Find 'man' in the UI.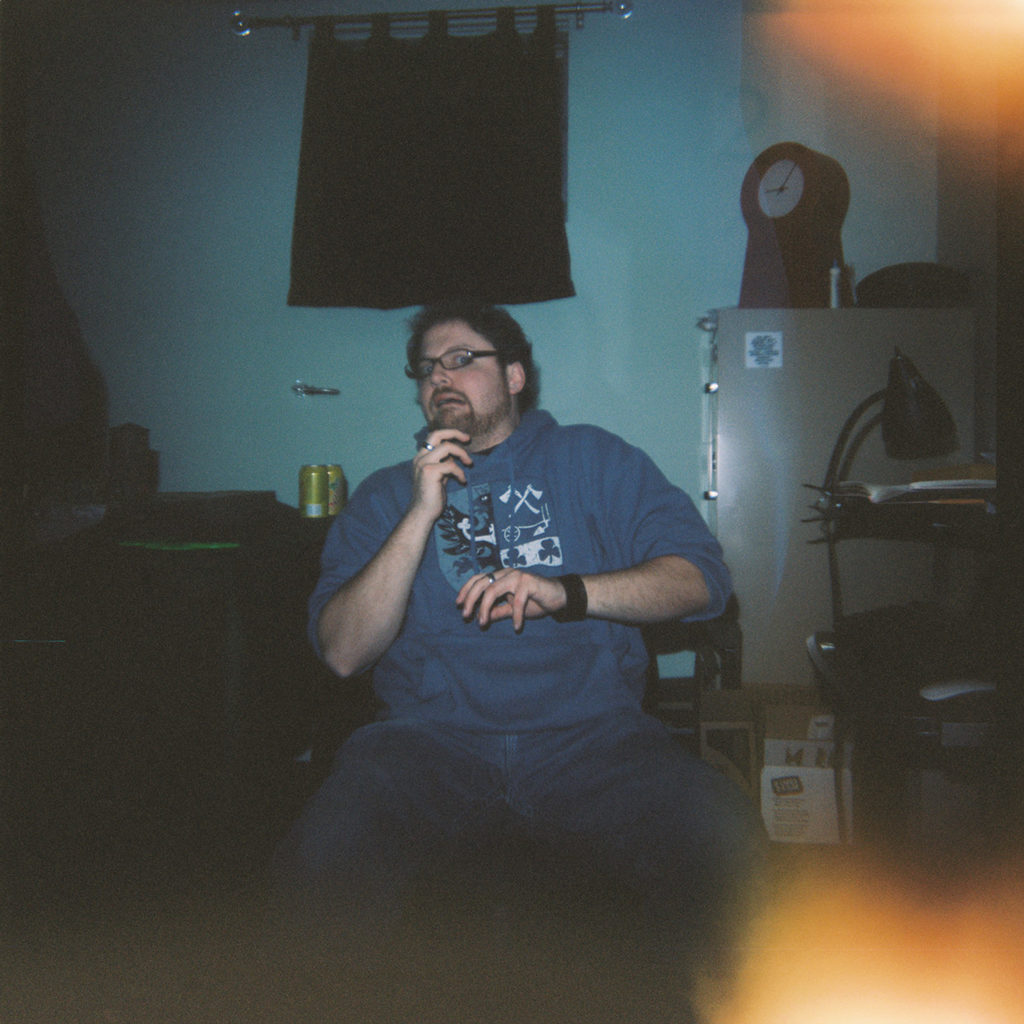
UI element at <region>301, 299, 799, 1014</region>.
